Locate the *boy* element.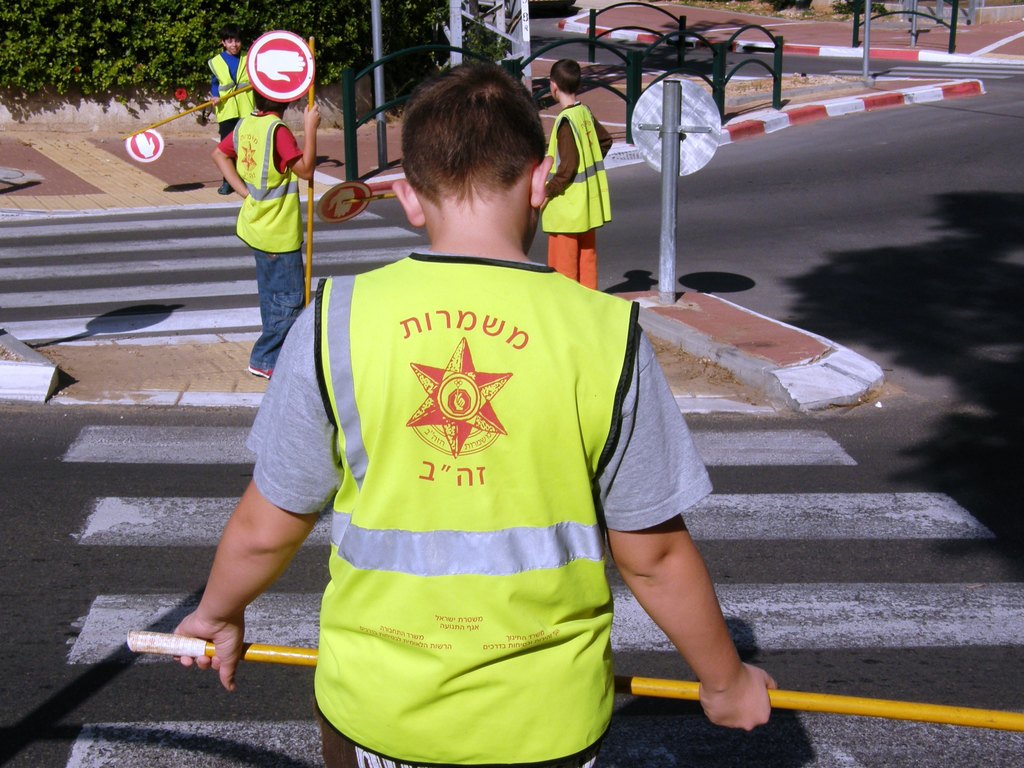
Element bbox: BBox(174, 63, 777, 762).
